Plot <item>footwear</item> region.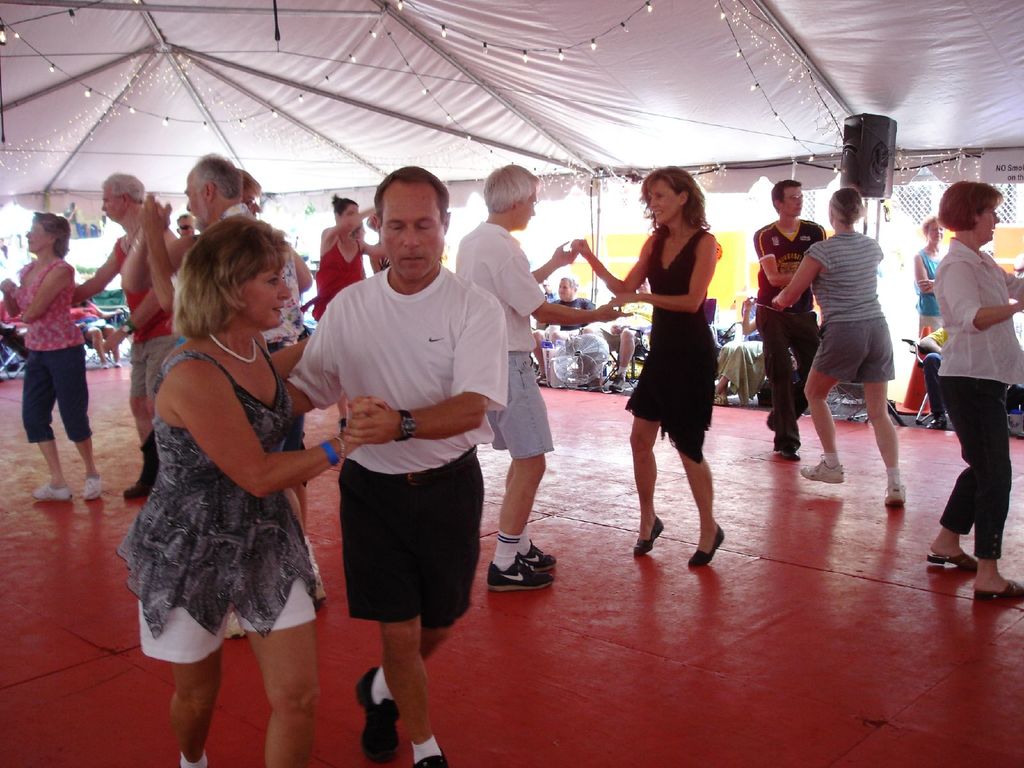
Plotted at bbox=(689, 525, 724, 568).
